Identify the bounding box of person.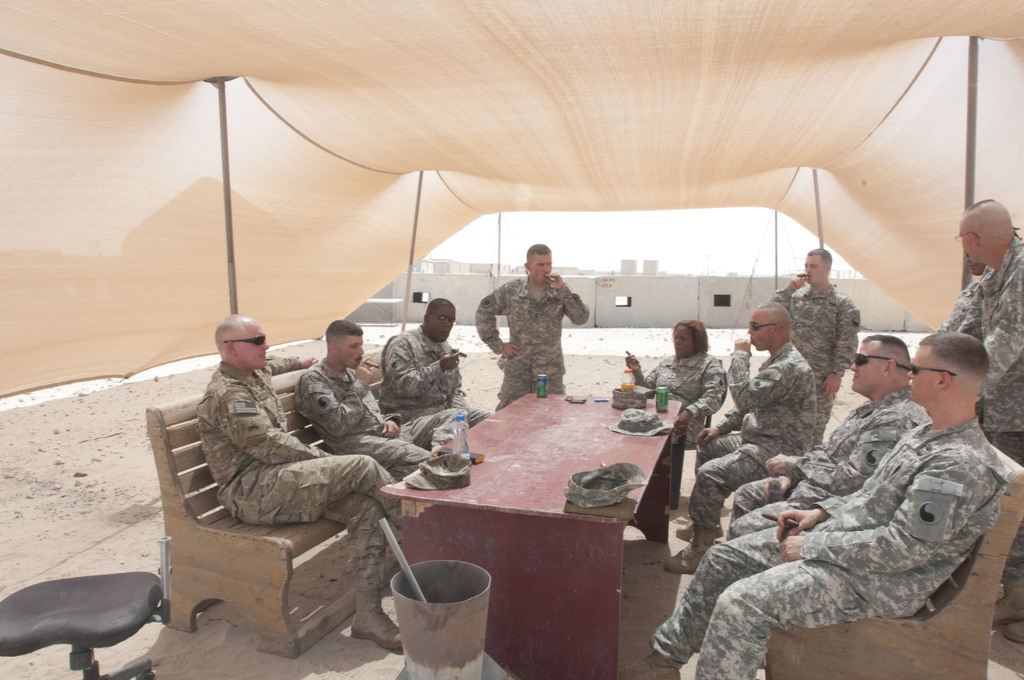
crop(373, 294, 490, 421).
